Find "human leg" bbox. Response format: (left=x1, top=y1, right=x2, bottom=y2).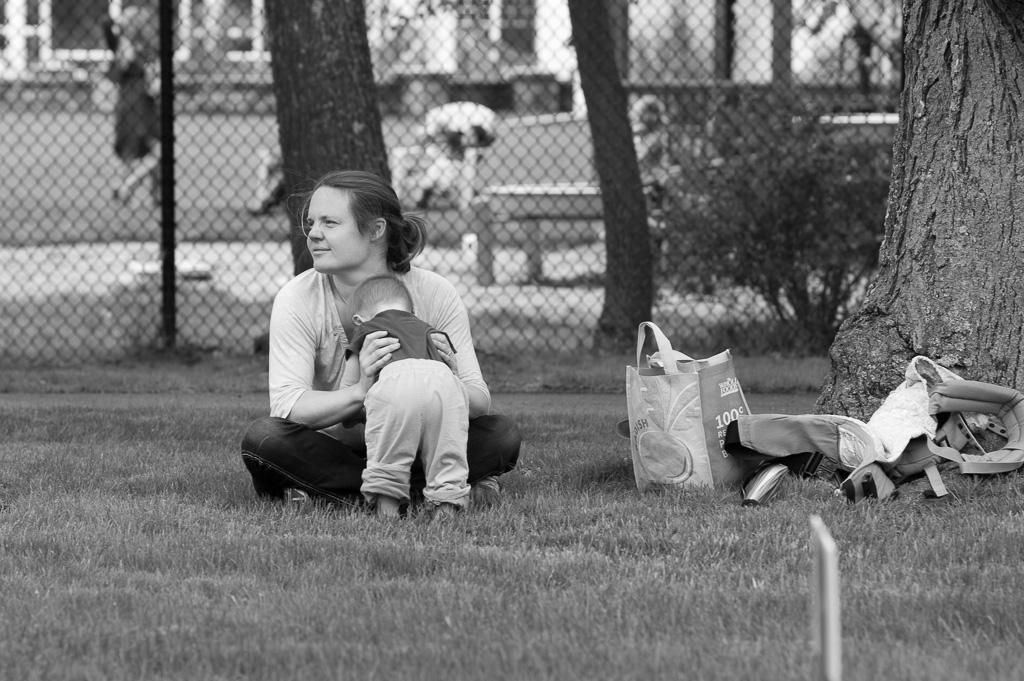
(left=240, top=417, right=499, bottom=507).
